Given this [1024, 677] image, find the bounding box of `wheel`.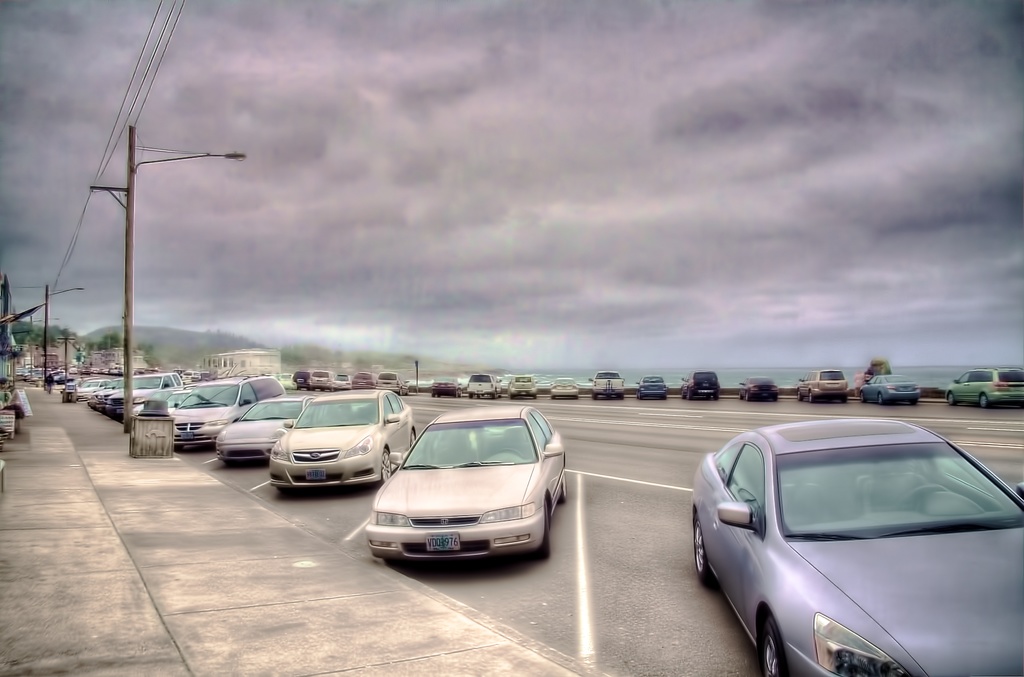
(378,450,393,480).
